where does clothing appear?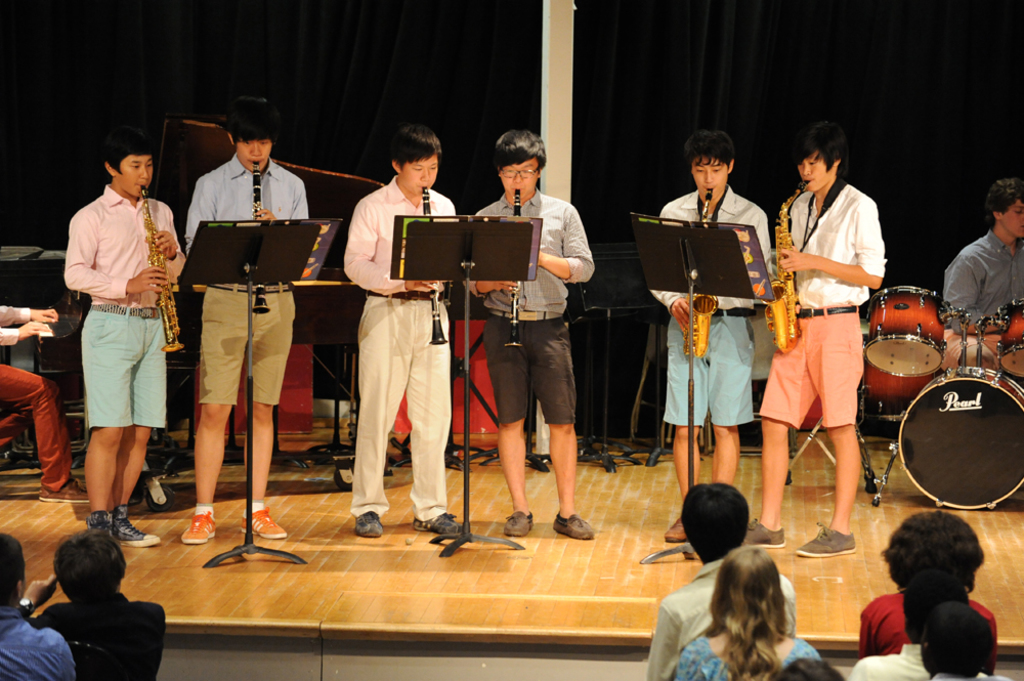
Appears at {"left": 857, "top": 647, "right": 935, "bottom": 680}.
